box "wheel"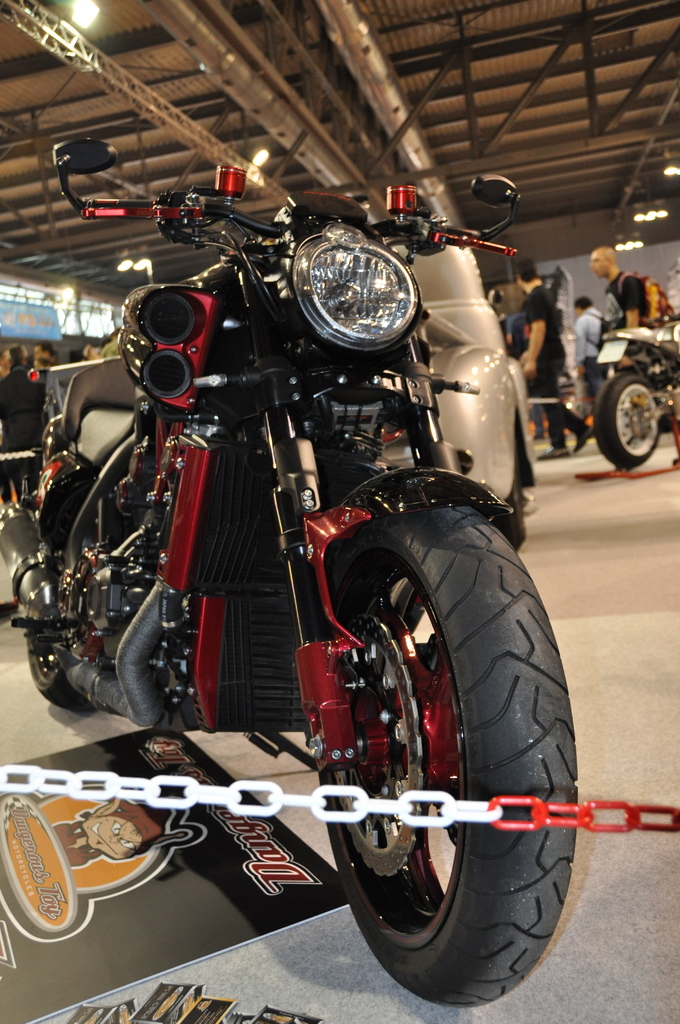
pyautogui.locateOnScreen(590, 366, 658, 468)
